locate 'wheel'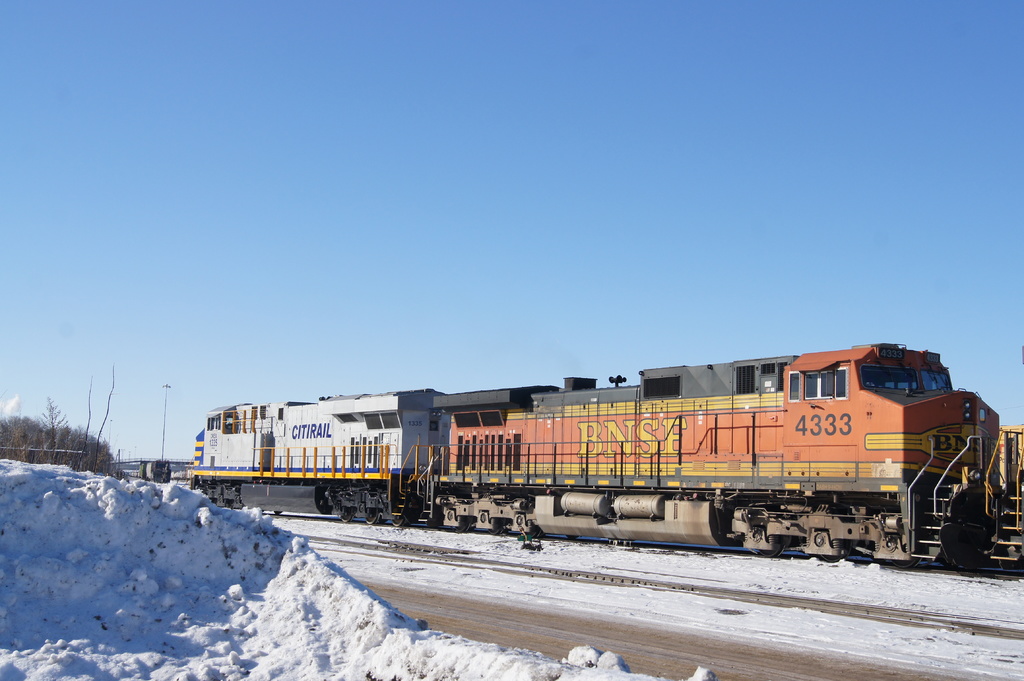
bbox=[485, 518, 504, 535]
